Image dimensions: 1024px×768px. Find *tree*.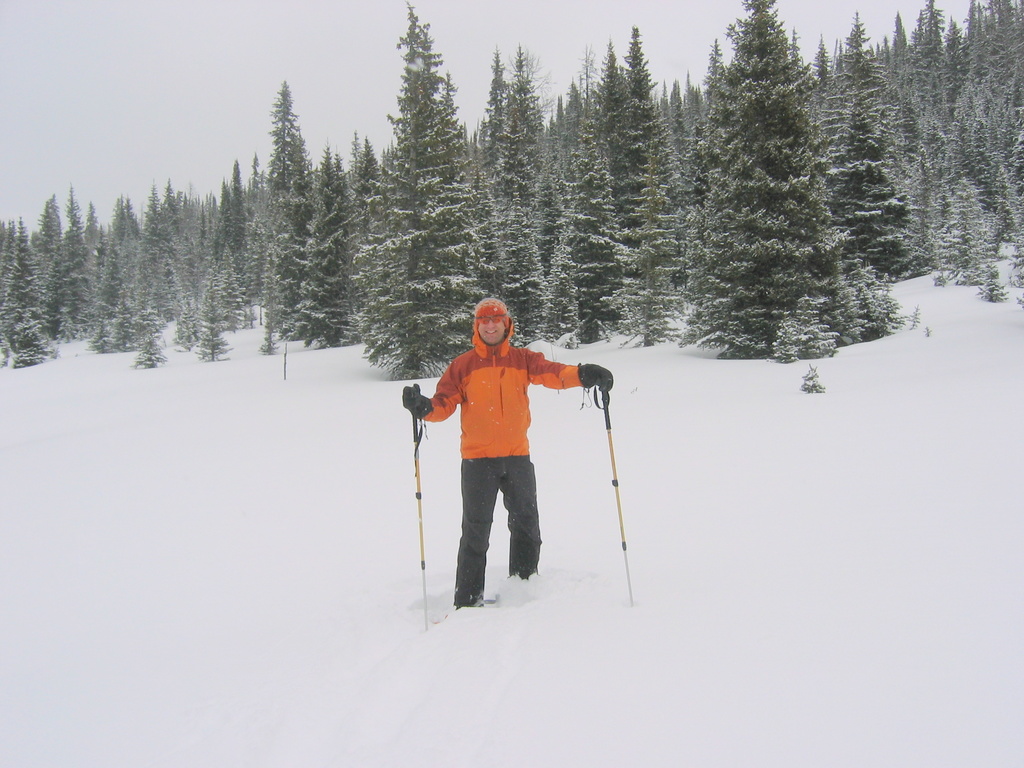
{"left": 268, "top": 80, "right": 316, "bottom": 214}.
